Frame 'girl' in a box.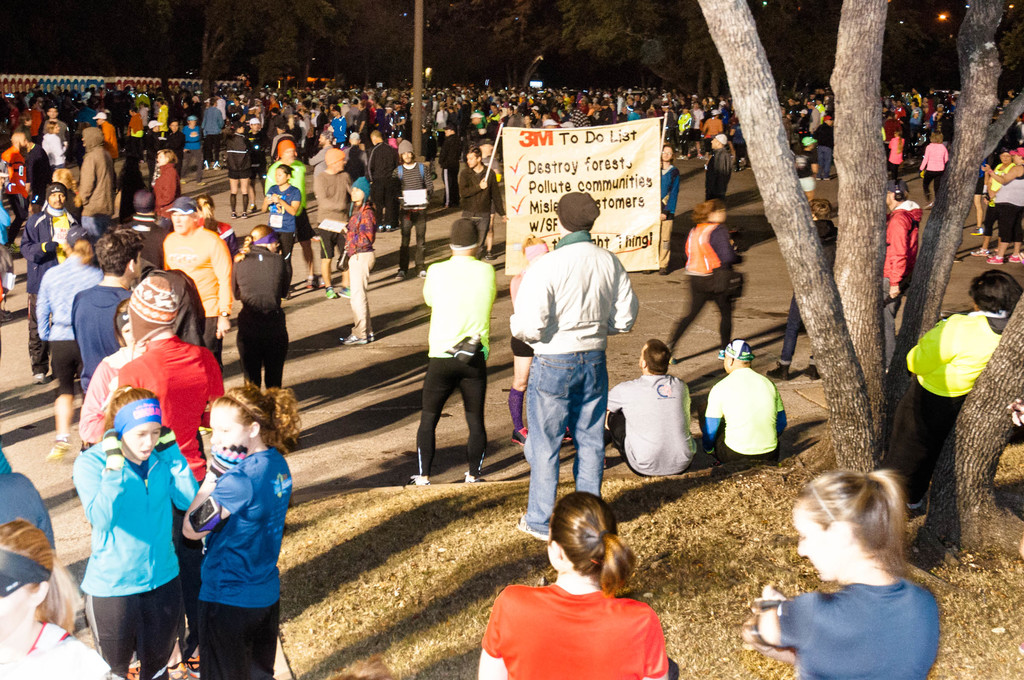
rect(921, 129, 947, 211).
